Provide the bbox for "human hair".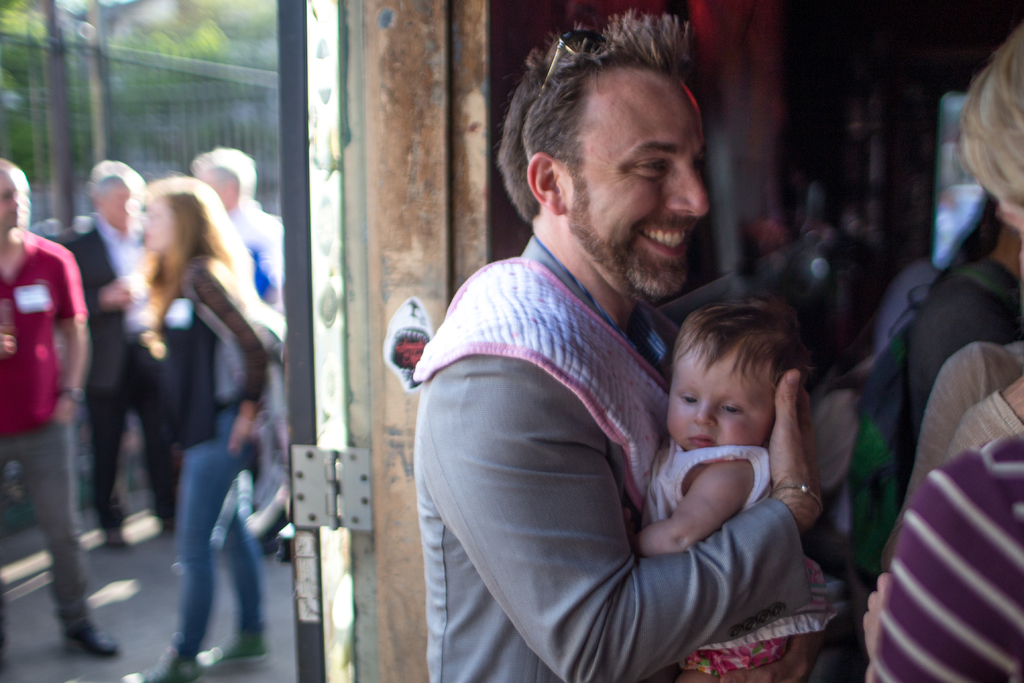
[left=132, top=170, right=256, bottom=350].
